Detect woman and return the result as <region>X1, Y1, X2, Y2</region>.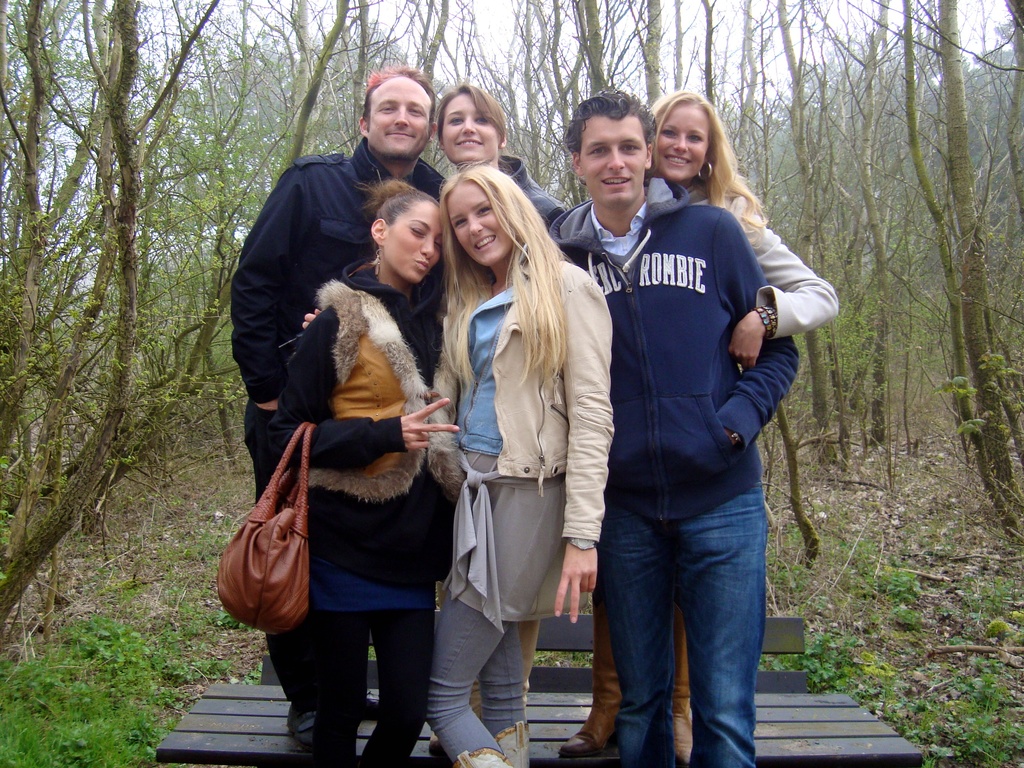
<region>556, 87, 837, 762</region>.
